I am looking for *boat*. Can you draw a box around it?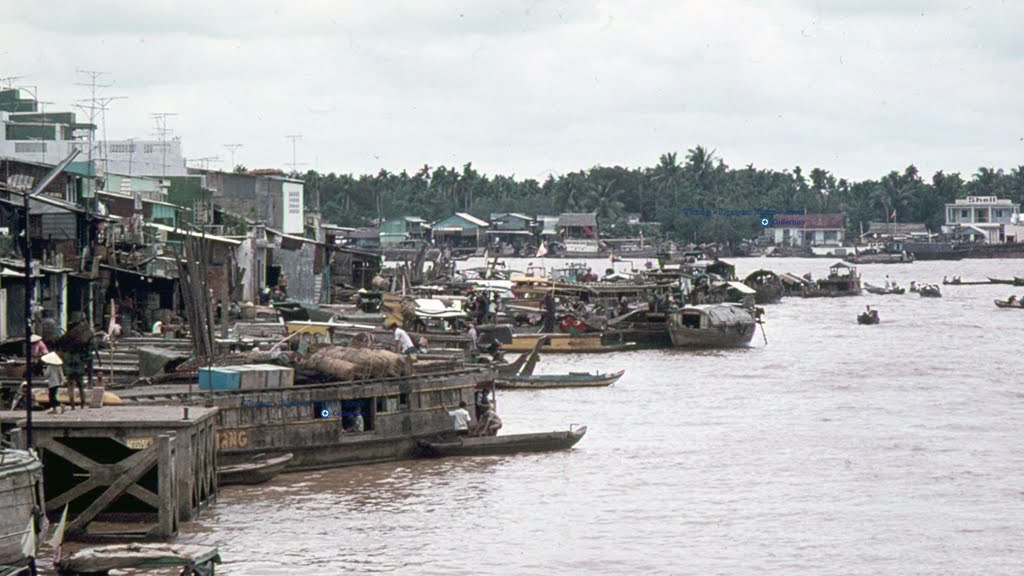
Sure, the bounding box is pyautogui.locateOnScreen(863, 280, 903, 295).
